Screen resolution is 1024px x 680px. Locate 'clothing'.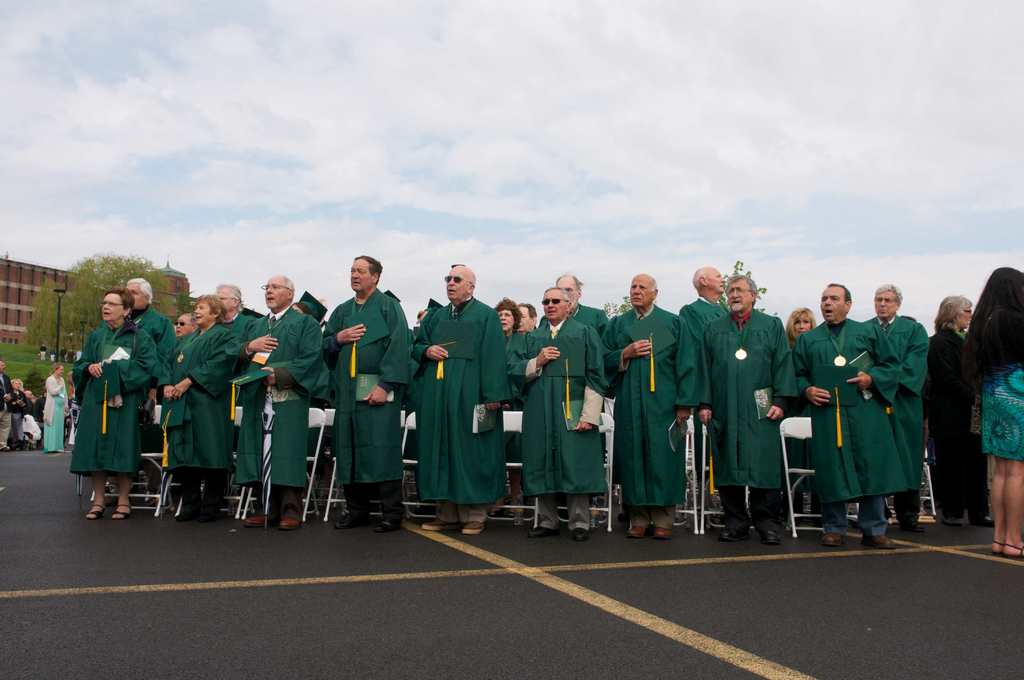
left=699, top=311, right=797, bottom=516.
